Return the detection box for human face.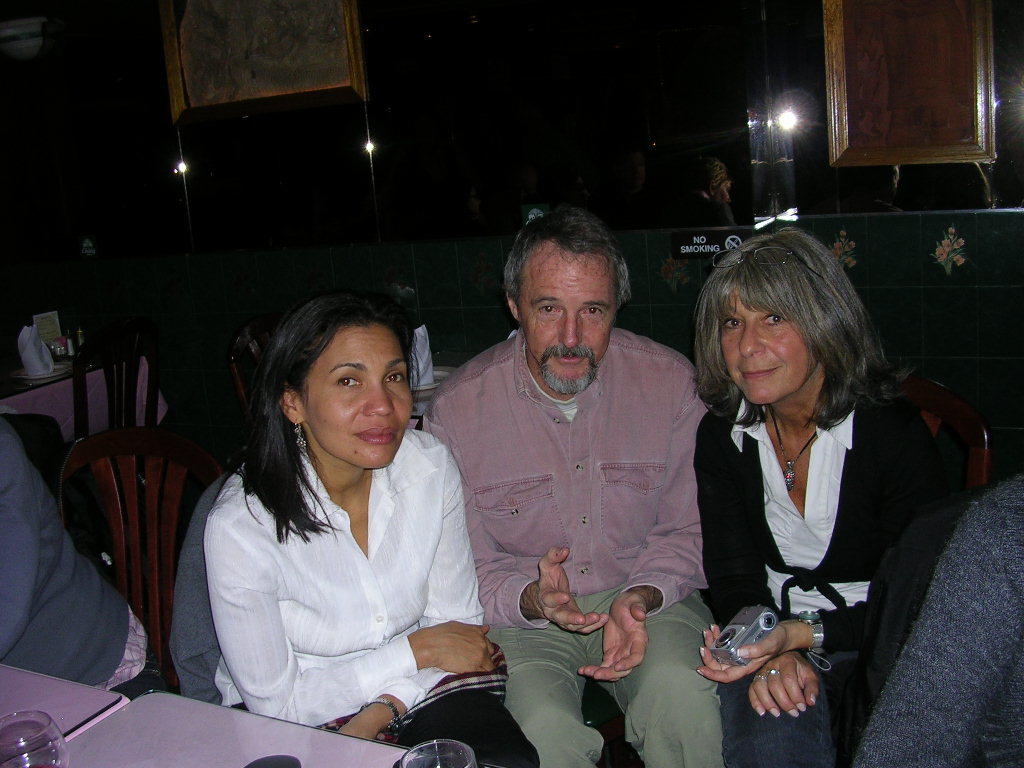
<bbox>512, 241, 622, 401</bbox>.
